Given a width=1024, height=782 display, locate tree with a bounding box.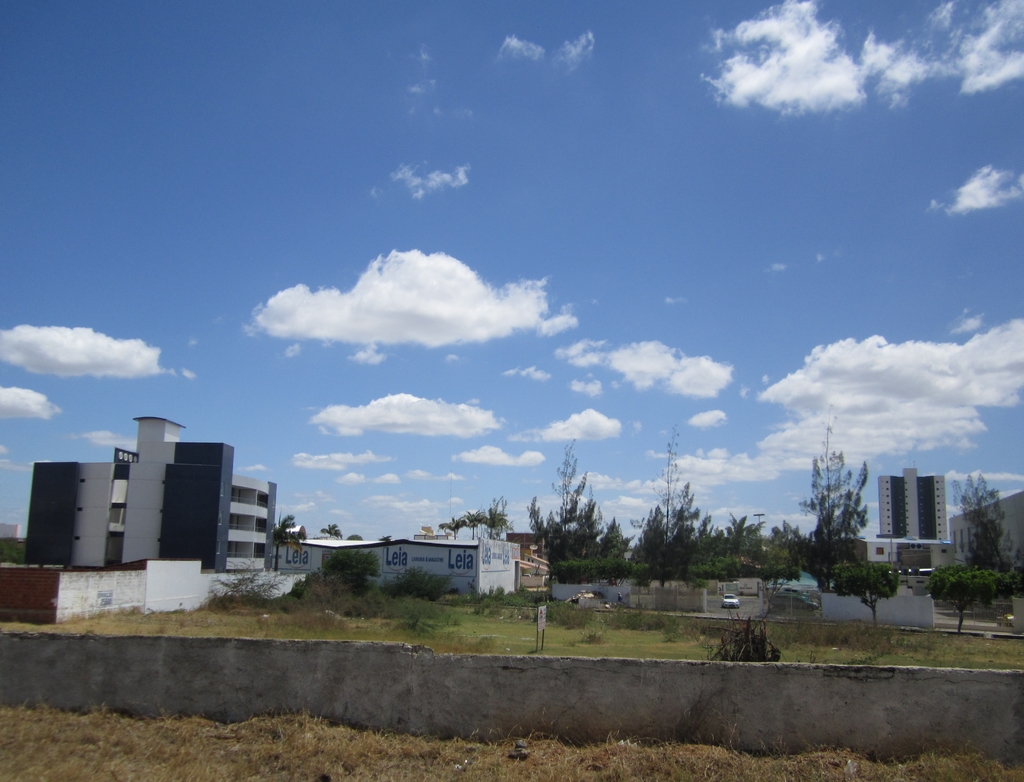
Located: {"left": 273, "top": 510, "right": 305, "bottom": 572}.
